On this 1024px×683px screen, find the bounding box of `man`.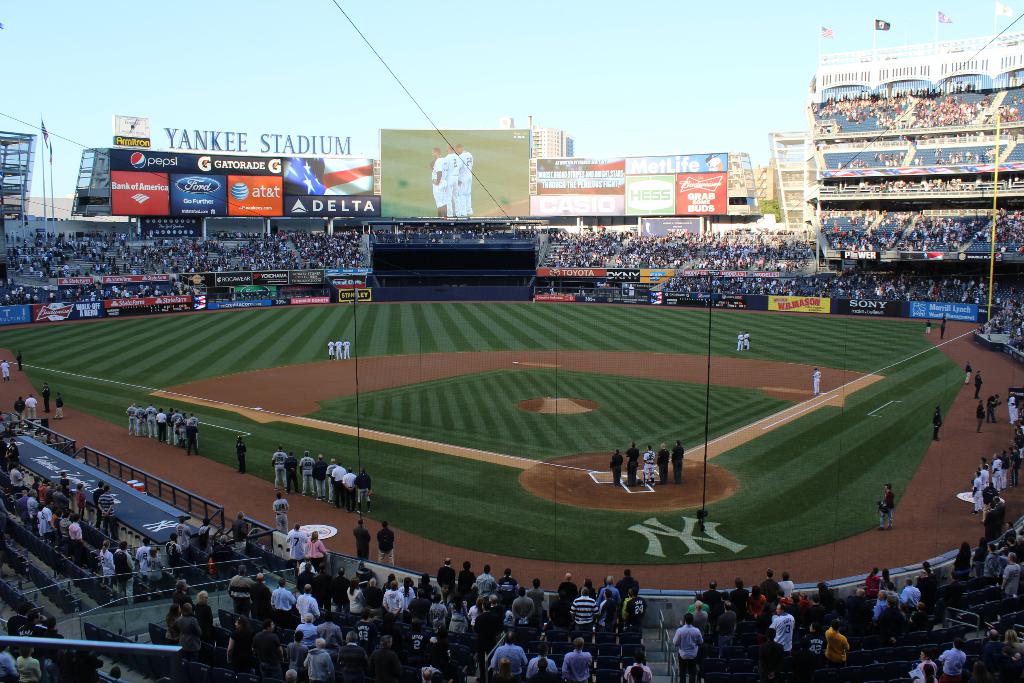
Bounding box: {"left": 344, "top": 338, "right": 351, "bottom": 359}.
